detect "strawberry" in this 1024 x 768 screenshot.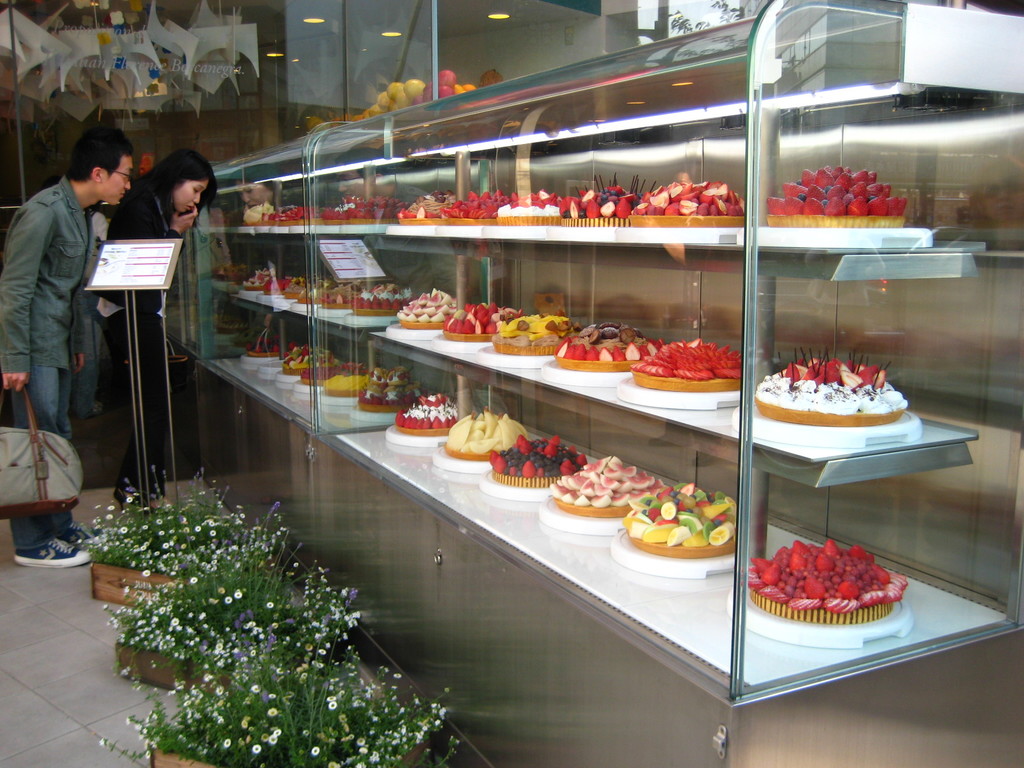
Detection: <box>614,197,633,218</box>.
